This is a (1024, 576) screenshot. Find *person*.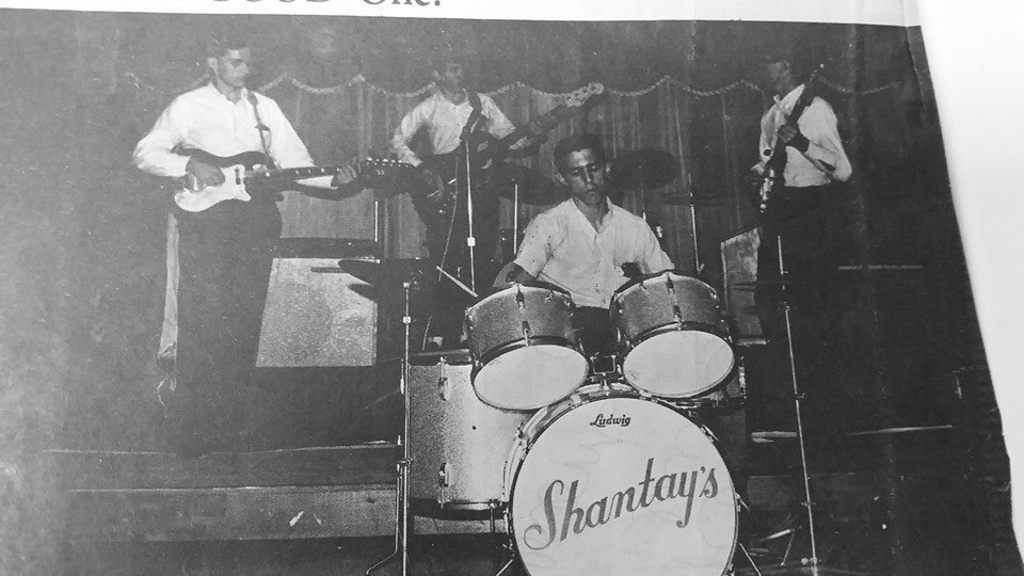
Bounding box: detection(137, 27, 339, 425).
